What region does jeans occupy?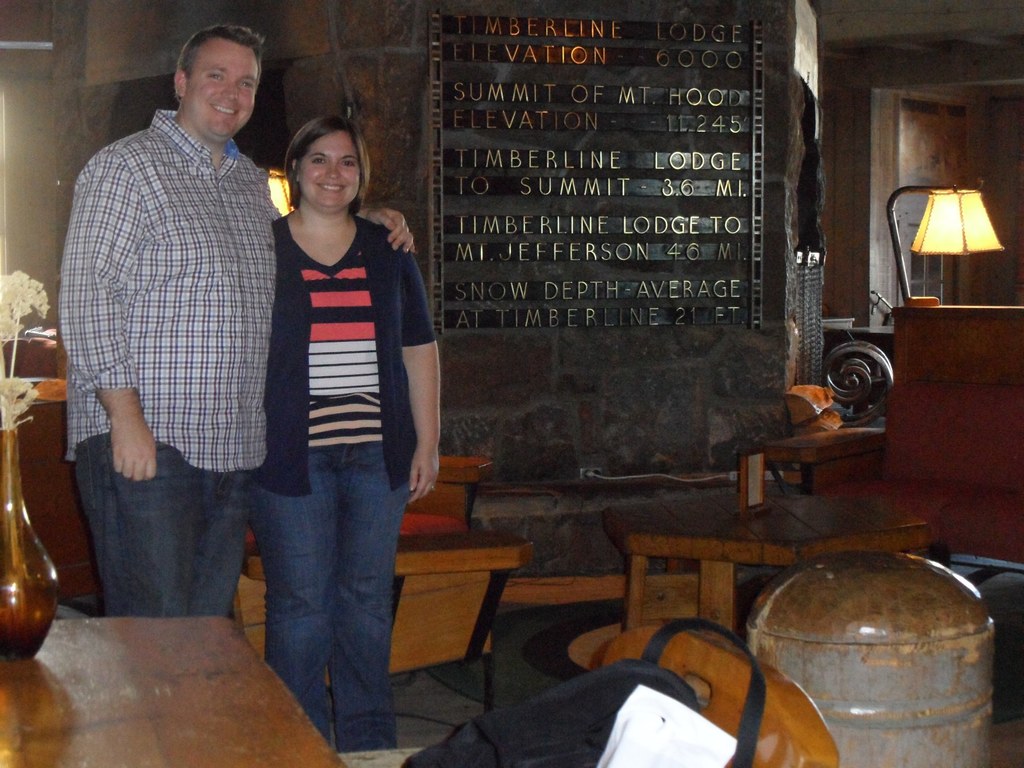
[left=75, top=434, right=243, bottom=618].
